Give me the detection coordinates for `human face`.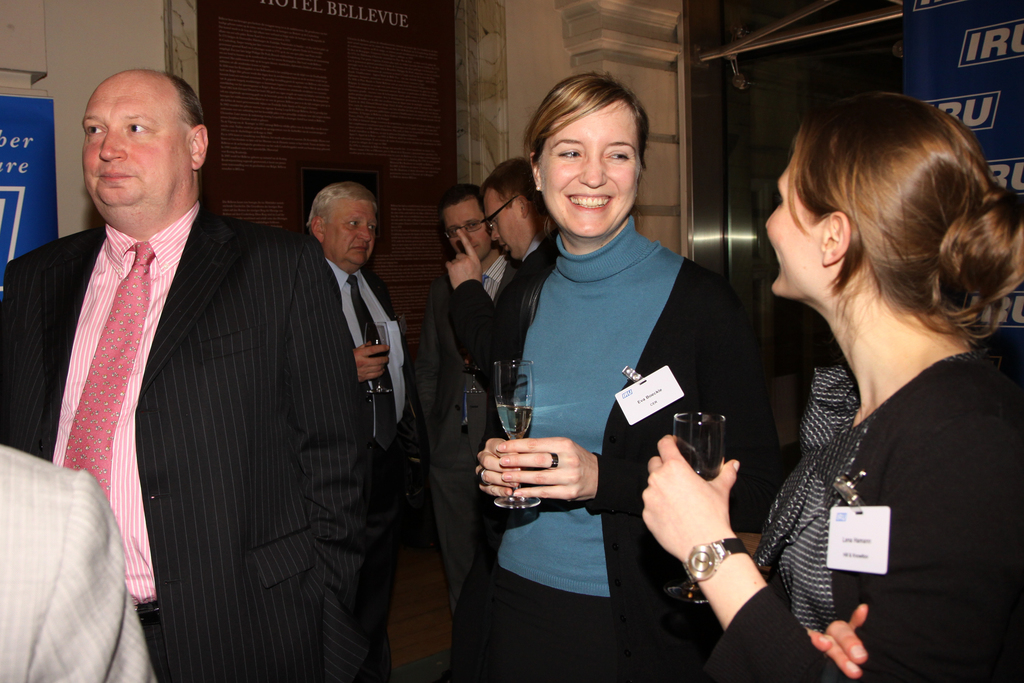
bbox=(442, 201, 483, 256).
